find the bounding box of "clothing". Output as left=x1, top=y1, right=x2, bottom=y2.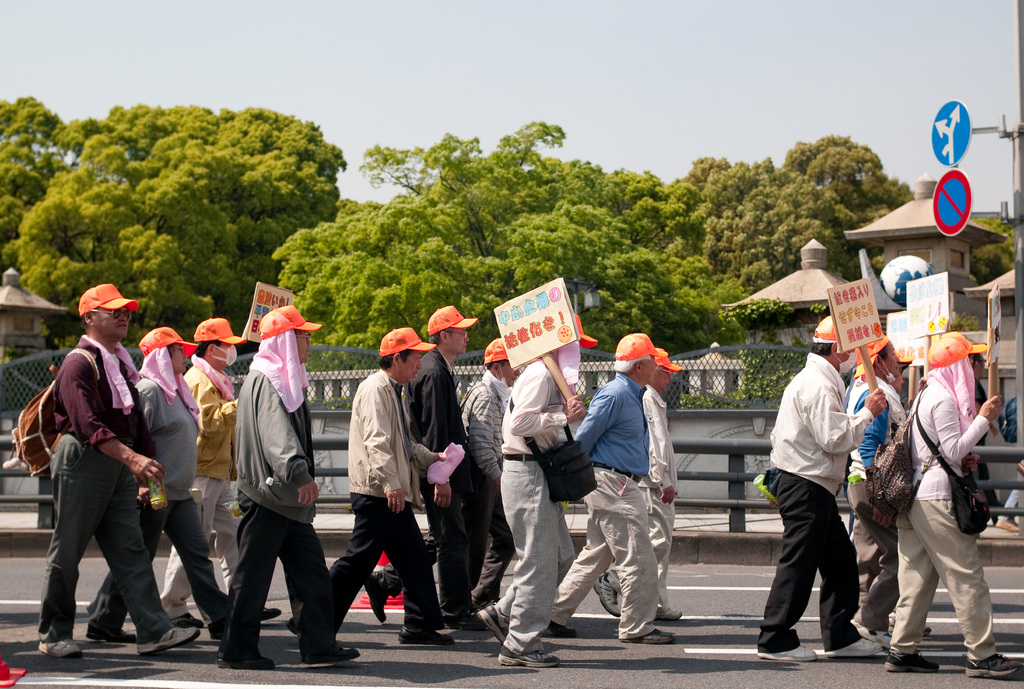
left=371, top=343, right=503, bottom=626.
